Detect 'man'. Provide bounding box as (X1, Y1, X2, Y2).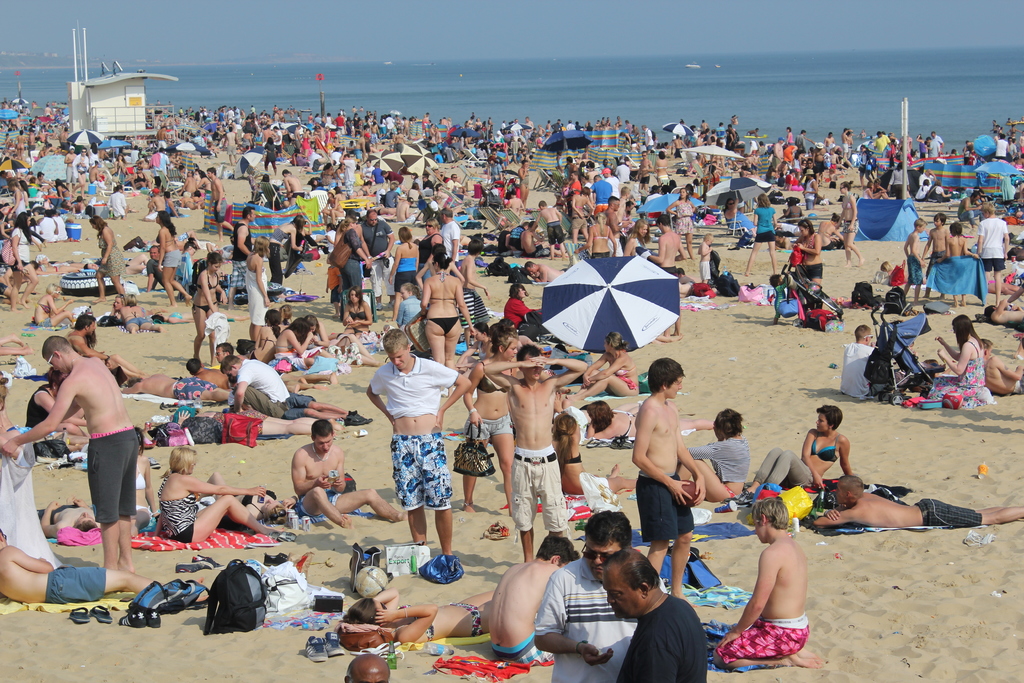
(595, 545, 709, 682).
